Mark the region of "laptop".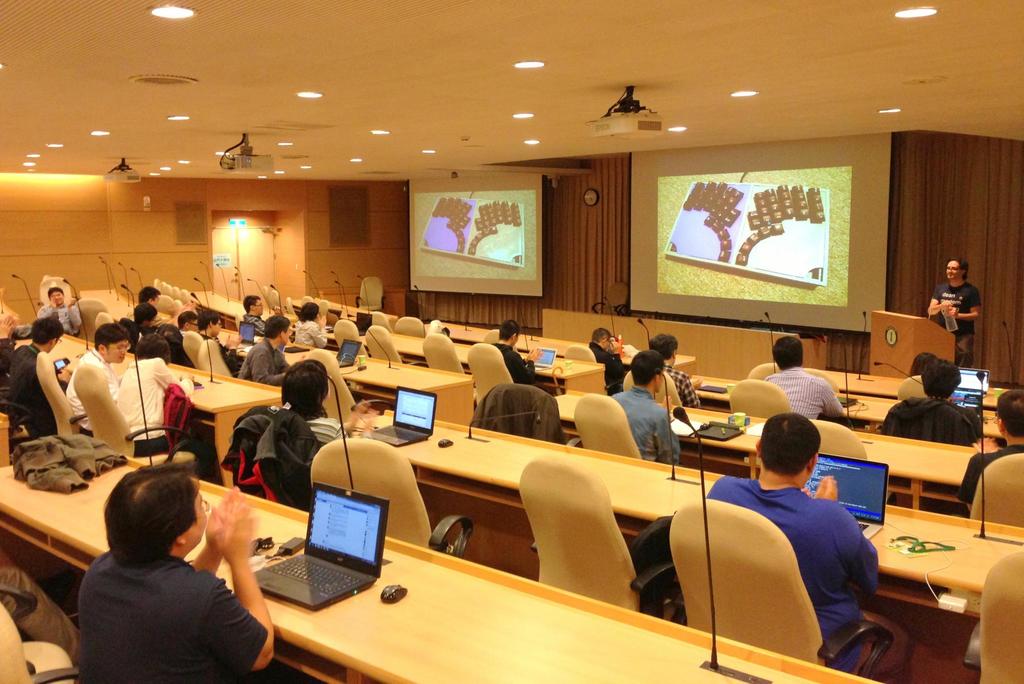
Region: bbox(692, 426, 740, 440).
